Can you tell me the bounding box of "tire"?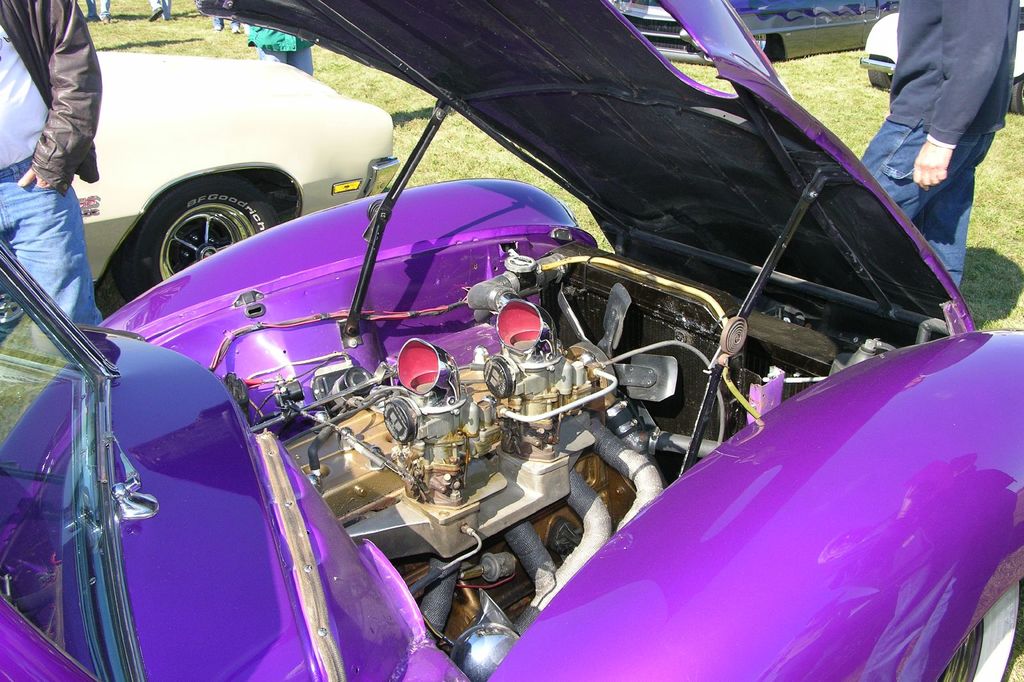
867:67:890:89.
